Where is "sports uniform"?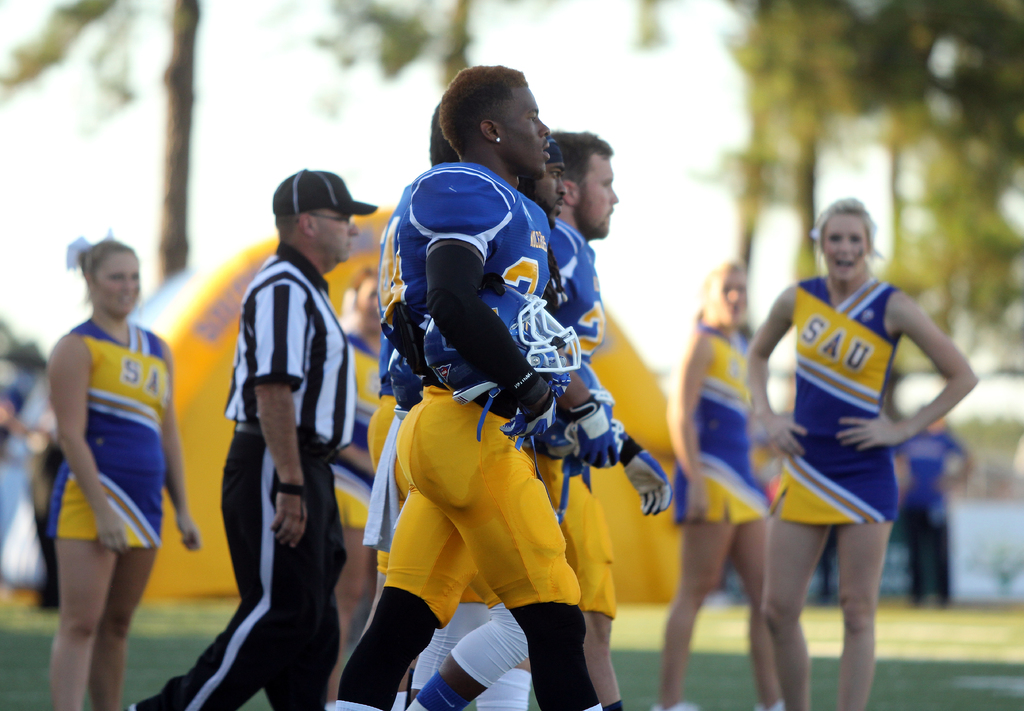
x1=378, y1=138, x2=575, y2=655.
